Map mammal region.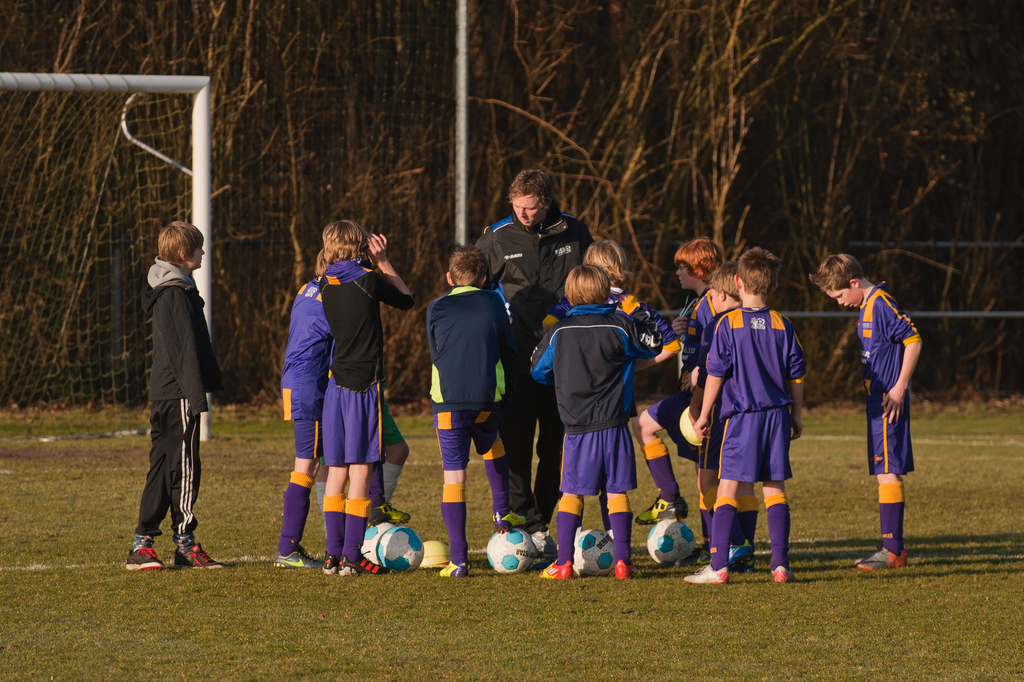
Mapped to box=[474, 172, 588, 524].
